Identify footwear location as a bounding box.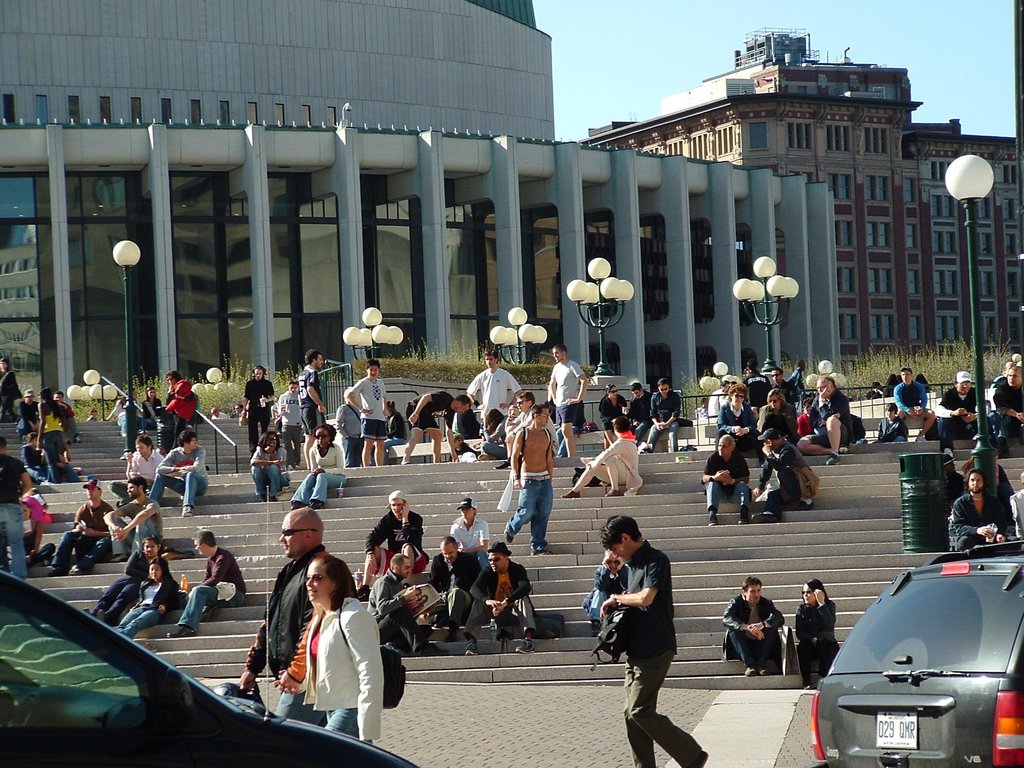
box(741, 666, 760, 678).
